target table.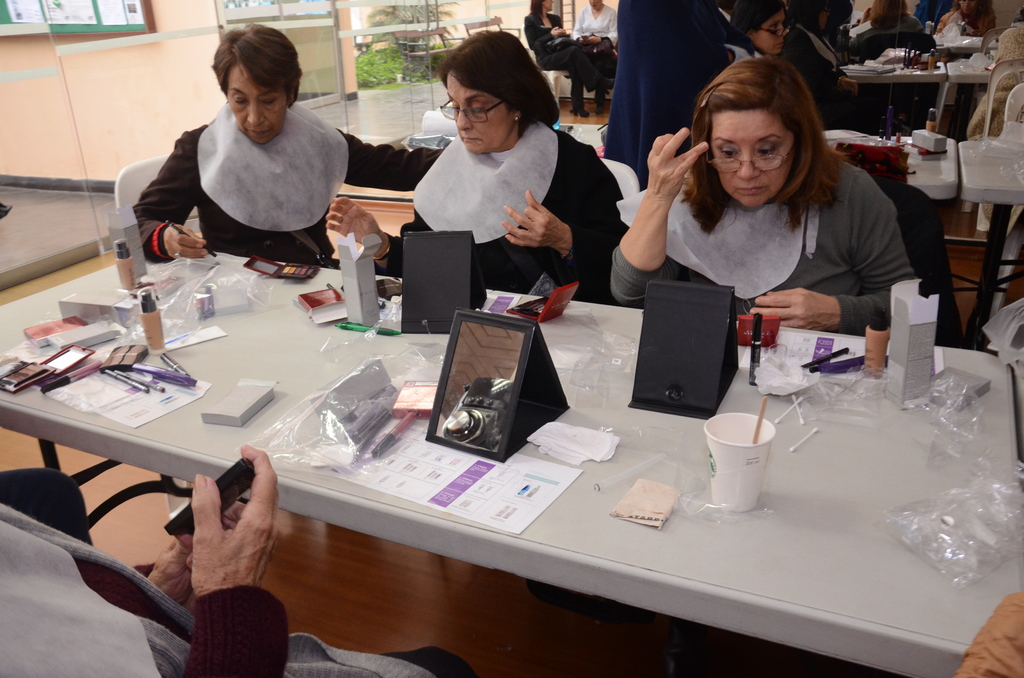
Target region: (931,55,997,140).
